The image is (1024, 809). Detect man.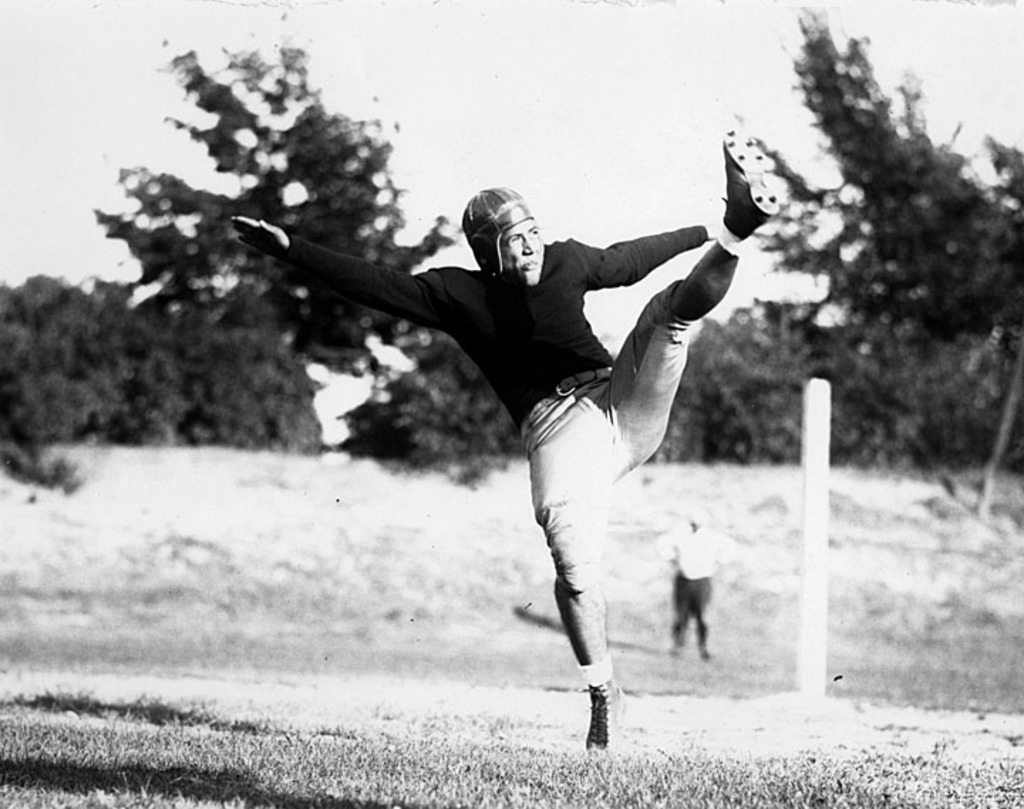
Detection: pyautogui.locateOnScreen(661, 506, 730, 661).
